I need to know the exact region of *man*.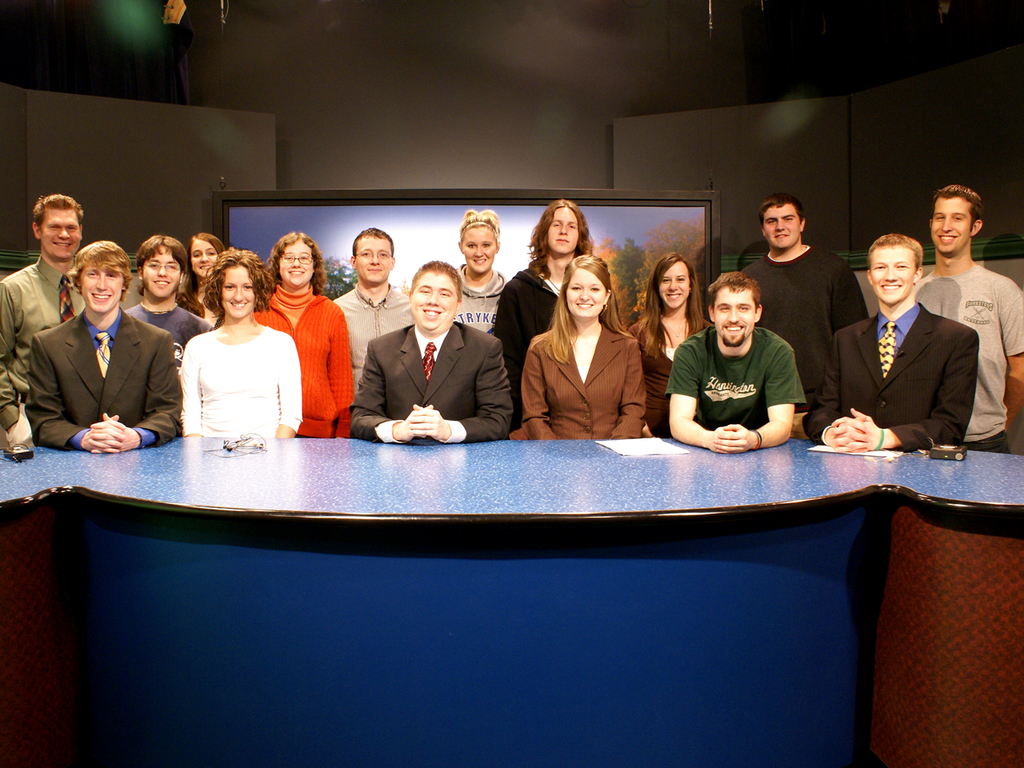
Region: detection(355, 257, 513, 447).
